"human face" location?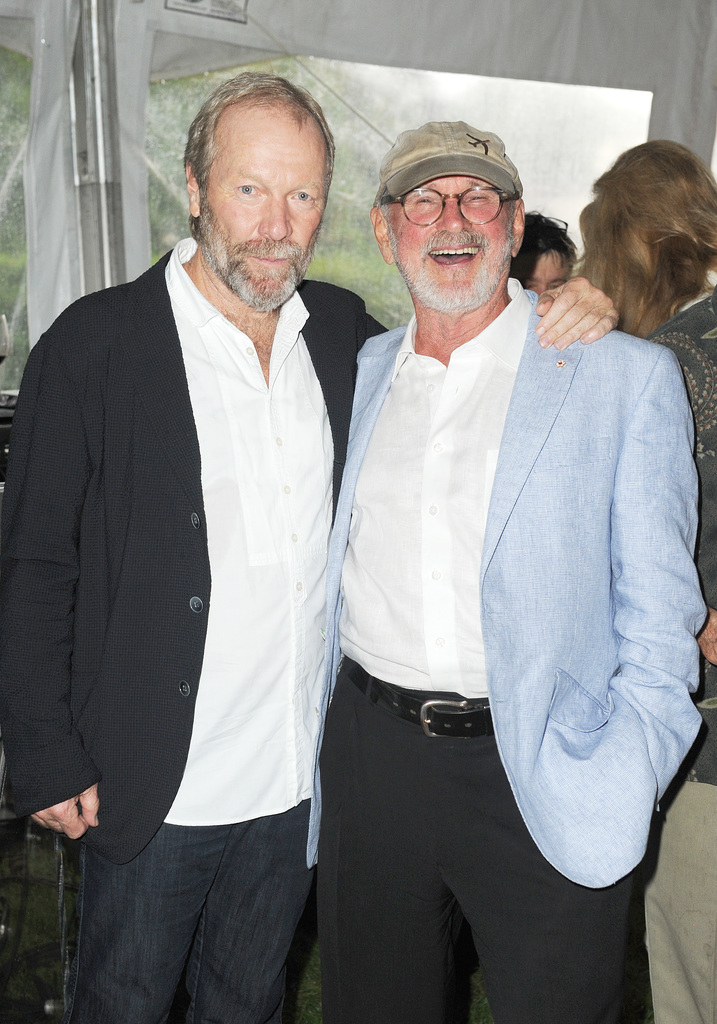
<bbox>196, 97, 332, 308</bbox>
